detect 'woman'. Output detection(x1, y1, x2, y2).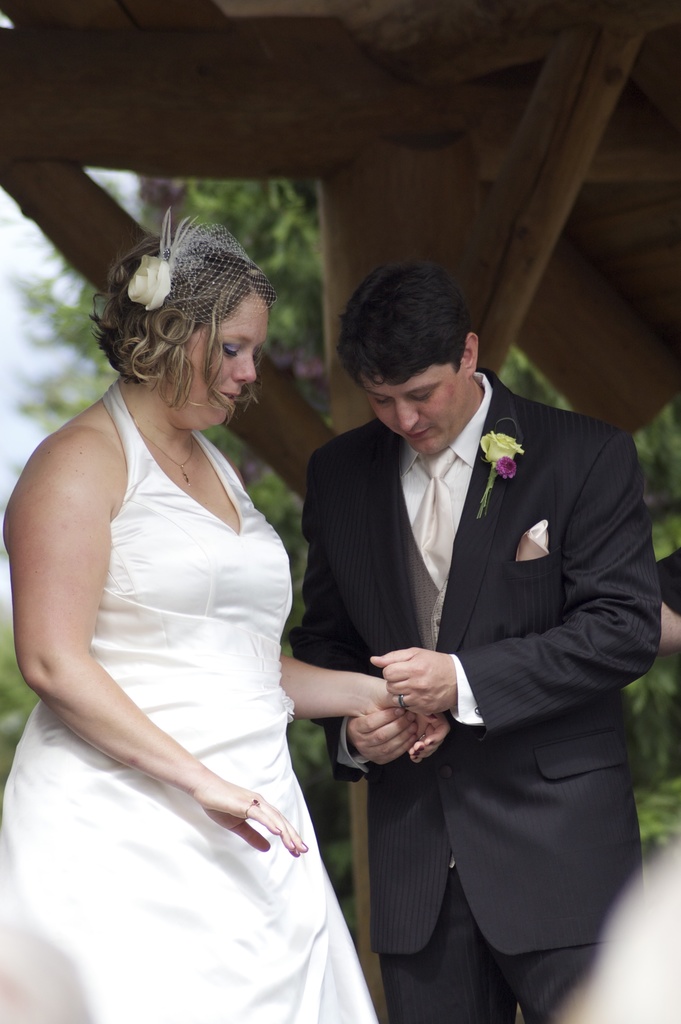
detection(0, 203, 448, 1023).
